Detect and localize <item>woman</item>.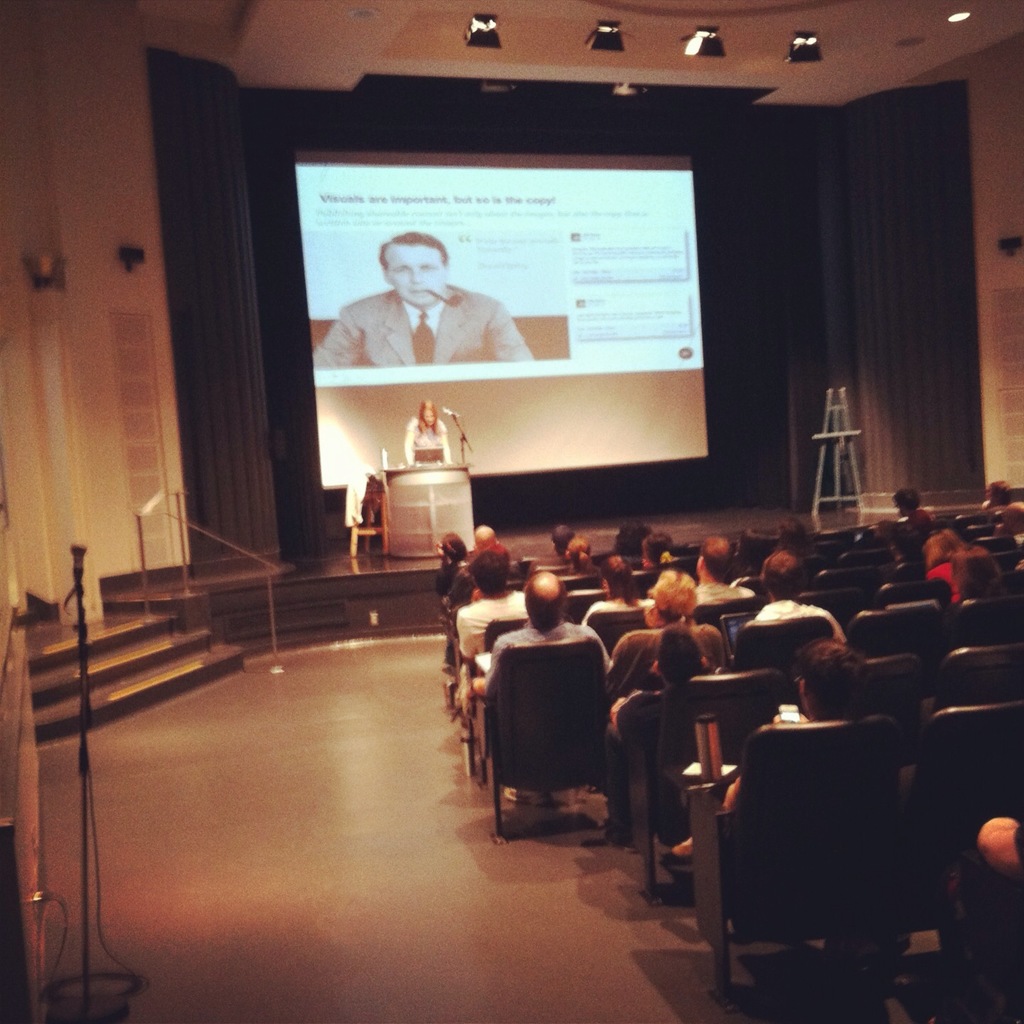
Localized at bbox=(434, 533, 469, 594).
